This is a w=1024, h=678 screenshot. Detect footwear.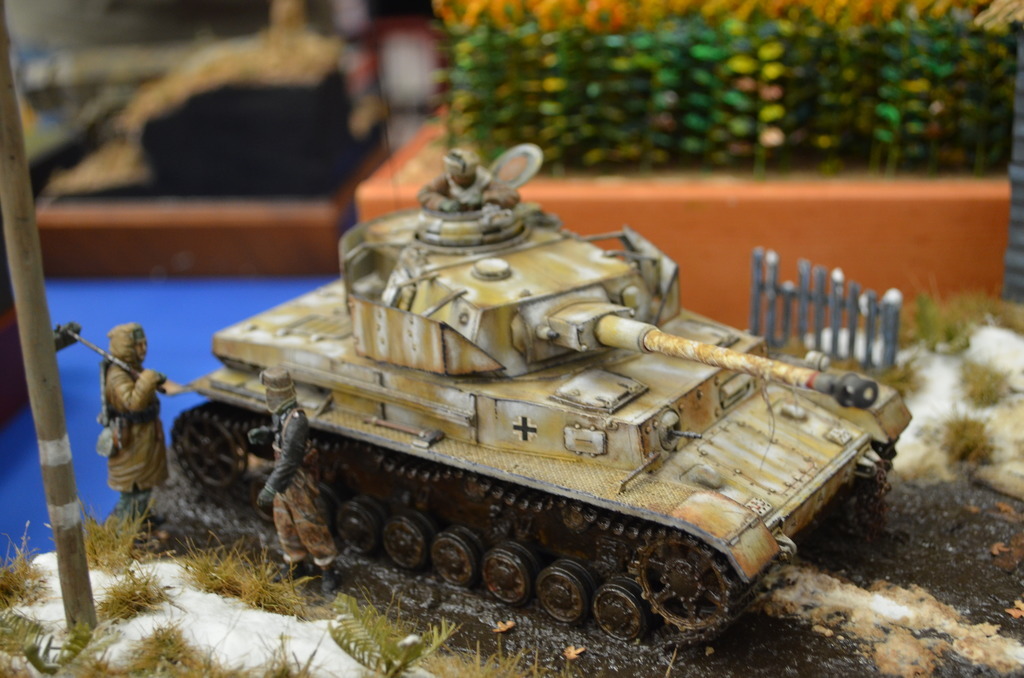
{"x1": 318, "y1": 567, "x2": 338, "y2": 590}.
